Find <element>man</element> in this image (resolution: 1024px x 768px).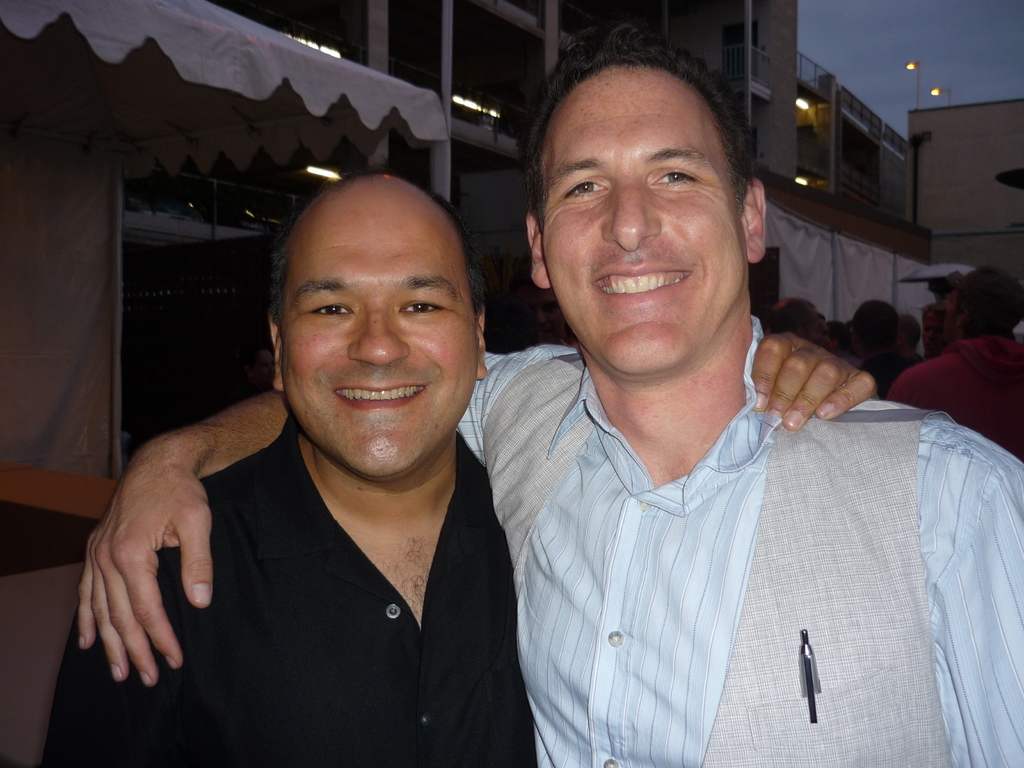
bbox=(852, 302, 916, 391).
